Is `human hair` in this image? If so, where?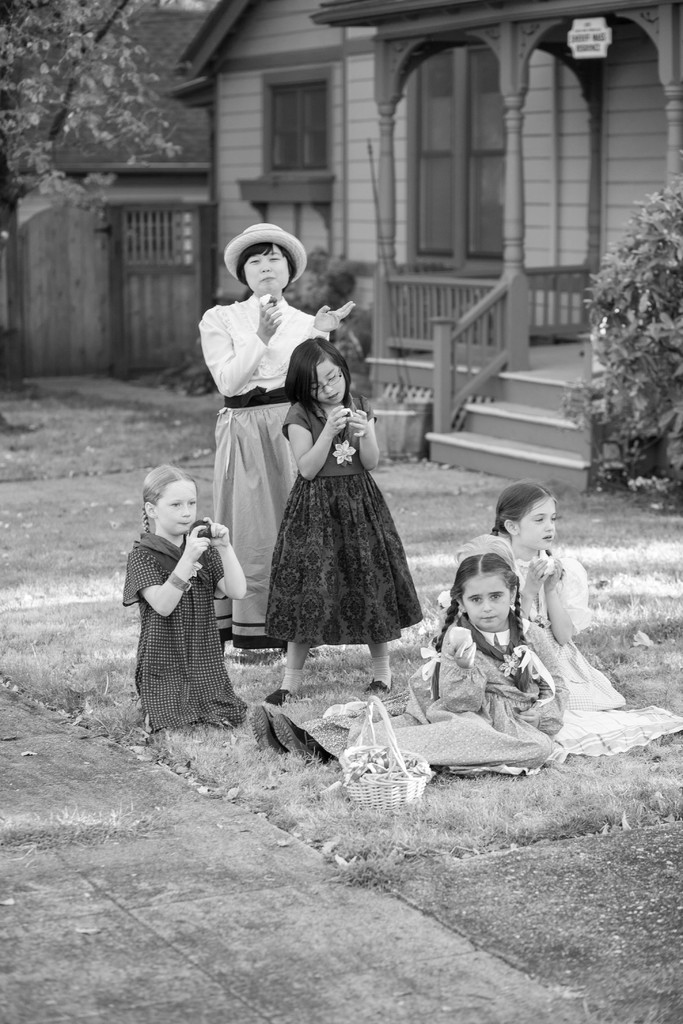
Yes, at pyautogui.locateOnScreen(236, 239, 306, 285).
